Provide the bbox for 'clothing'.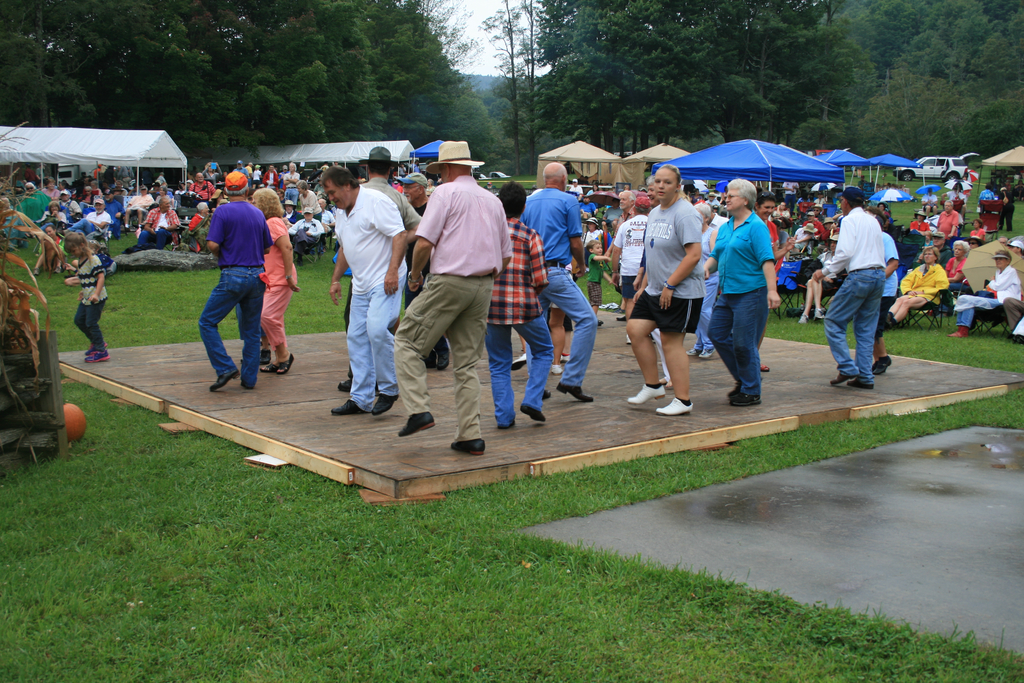
405, 149, 507, 422.
